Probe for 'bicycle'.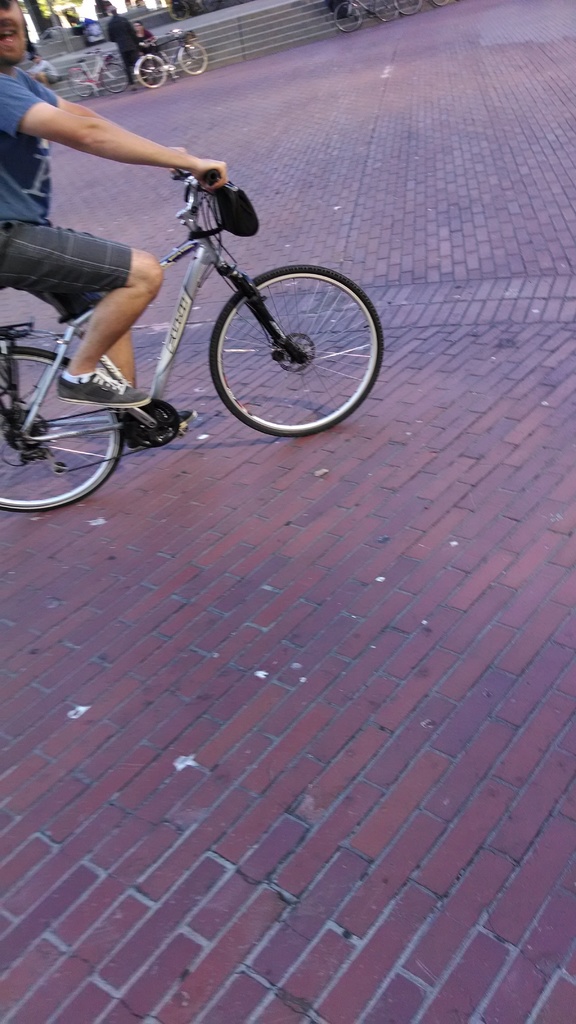
Probe result: BBox(134, 27, 209, 90).
